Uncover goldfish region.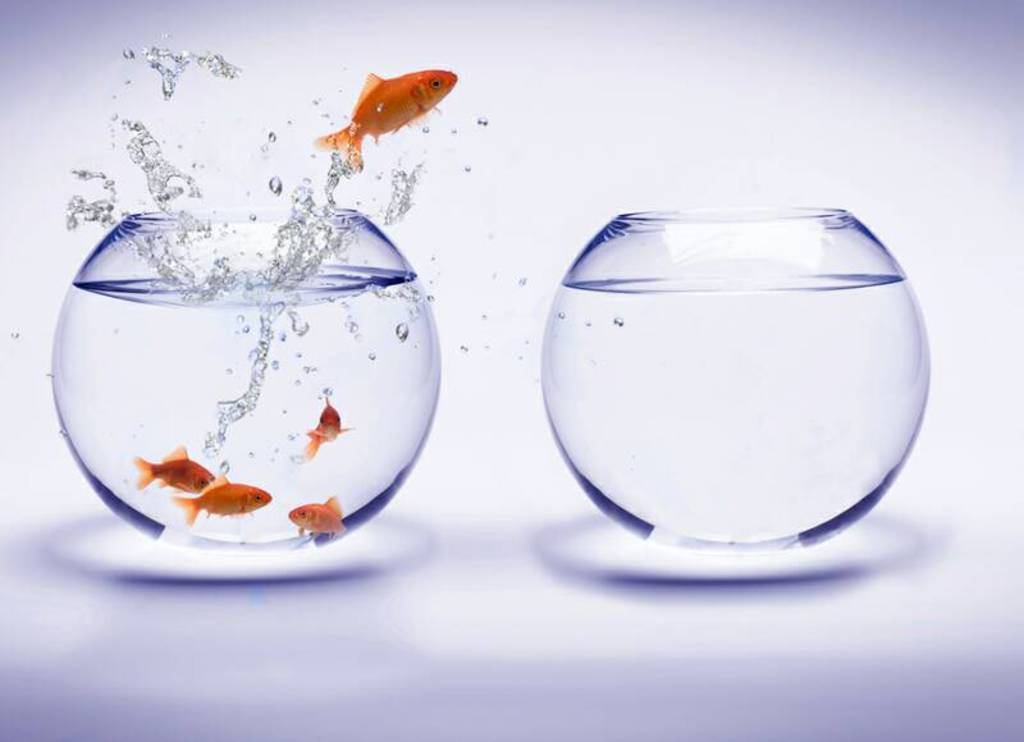
Uncovered: rect(132, 443, 216, 493).
